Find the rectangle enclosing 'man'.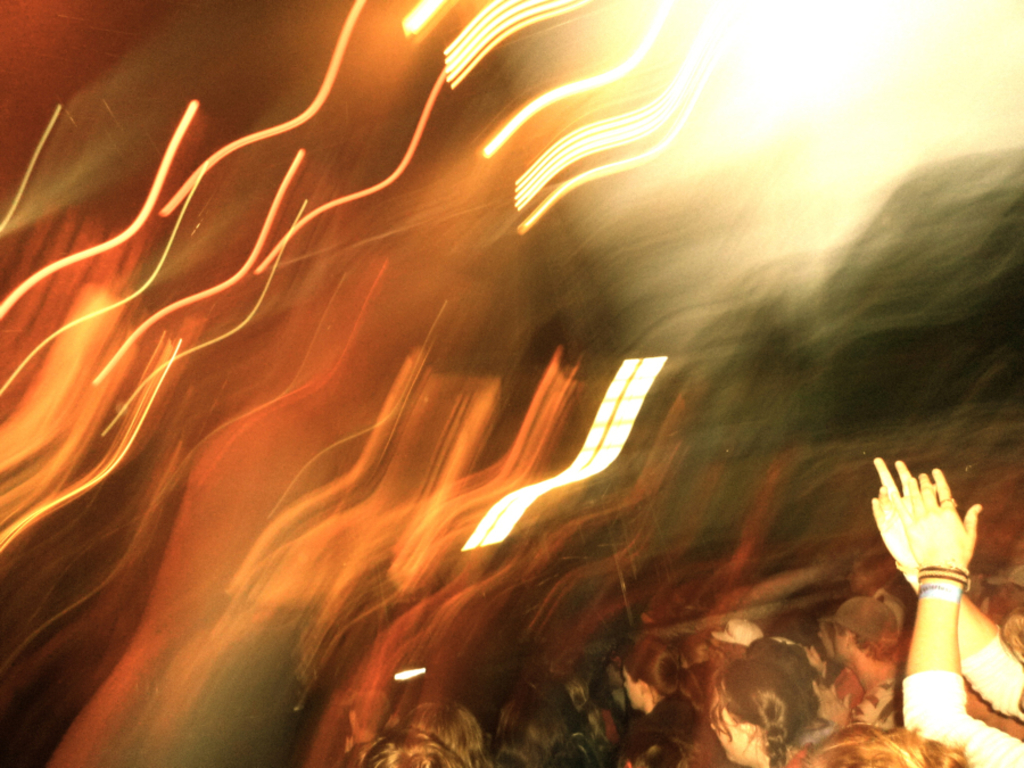
347 684 390 743.
